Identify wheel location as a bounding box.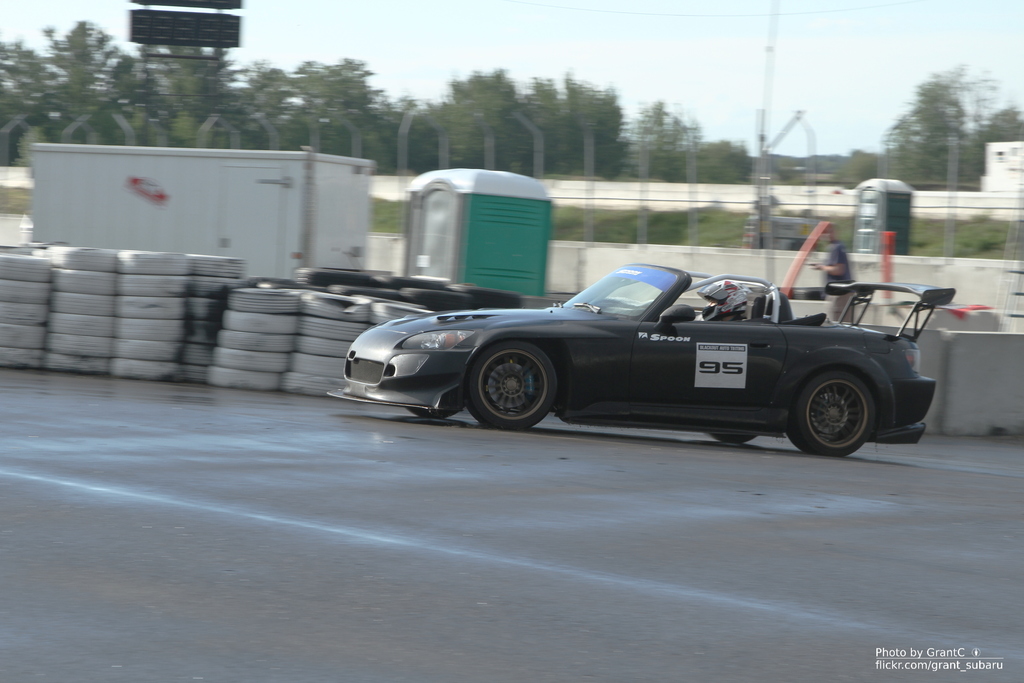
<region>790, 372, 877, 457</region>.
